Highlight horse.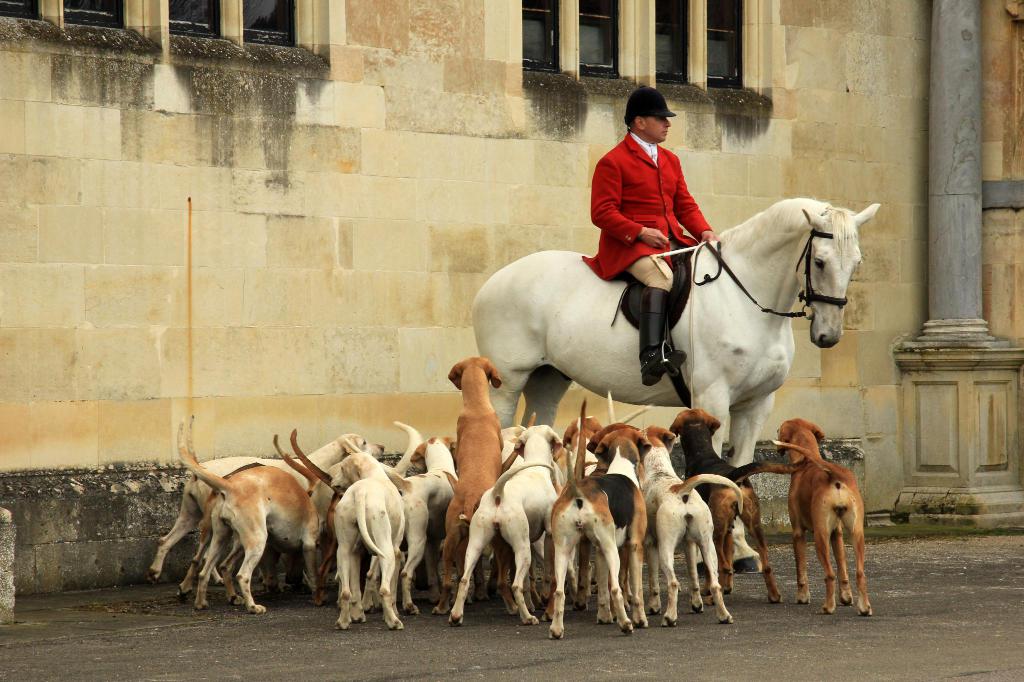
Highlighted region: bbox(472, 202, 881, 578).
